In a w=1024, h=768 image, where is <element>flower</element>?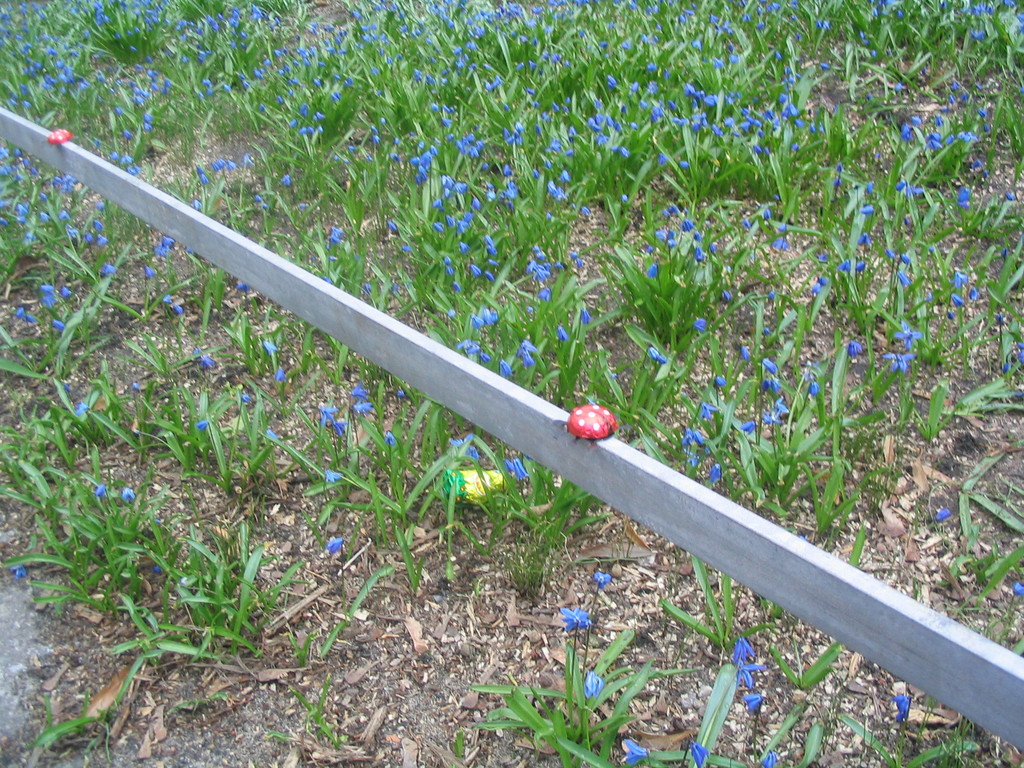
crop(10, 563, 25, 582).
